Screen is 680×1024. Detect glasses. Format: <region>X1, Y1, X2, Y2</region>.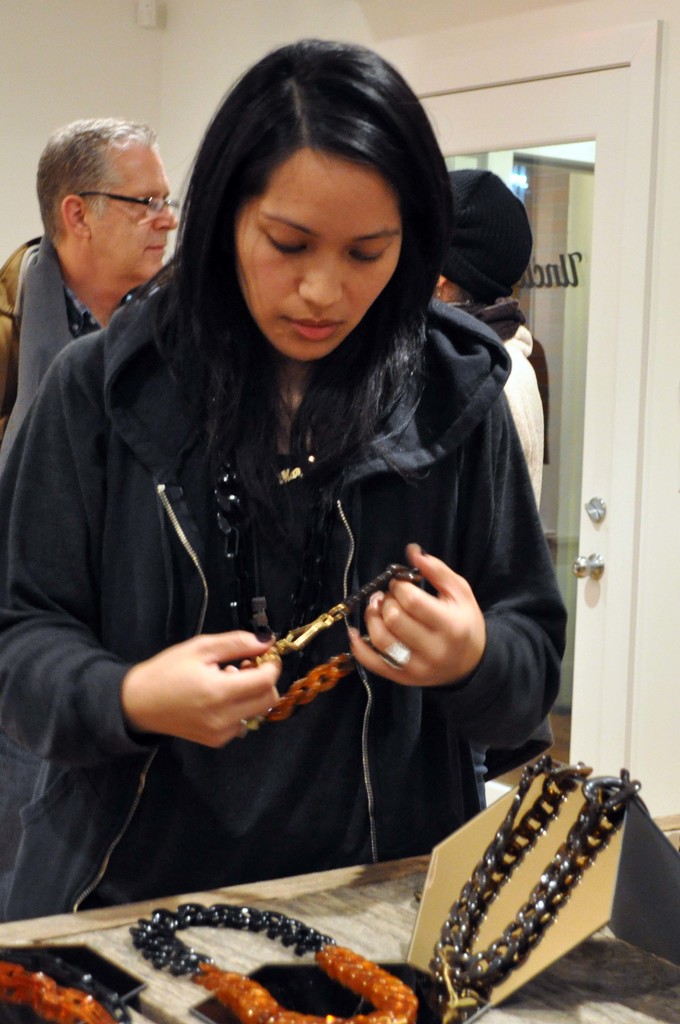
<region>48, 181, 174, 221</region>.
